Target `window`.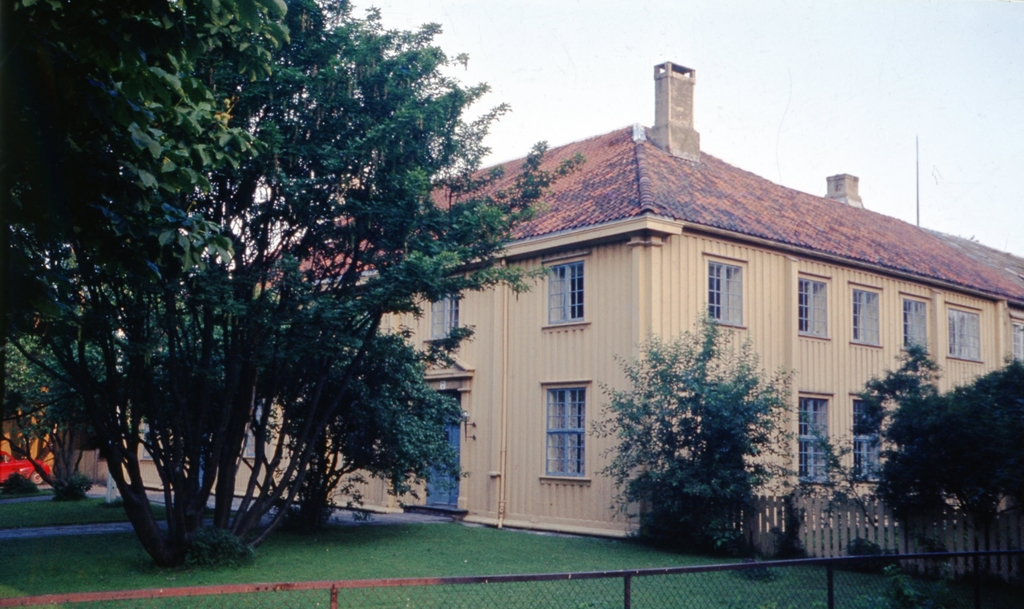
Target region: box=[541, 256, 593, 335].
